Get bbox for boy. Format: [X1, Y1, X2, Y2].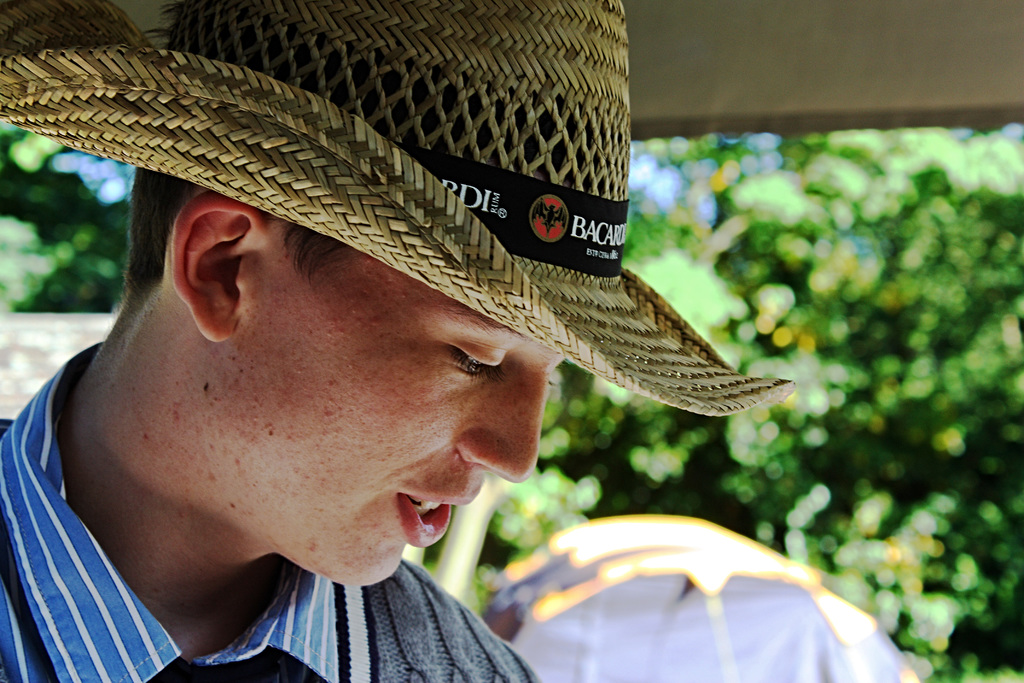
[0, 0, 792, 682].
